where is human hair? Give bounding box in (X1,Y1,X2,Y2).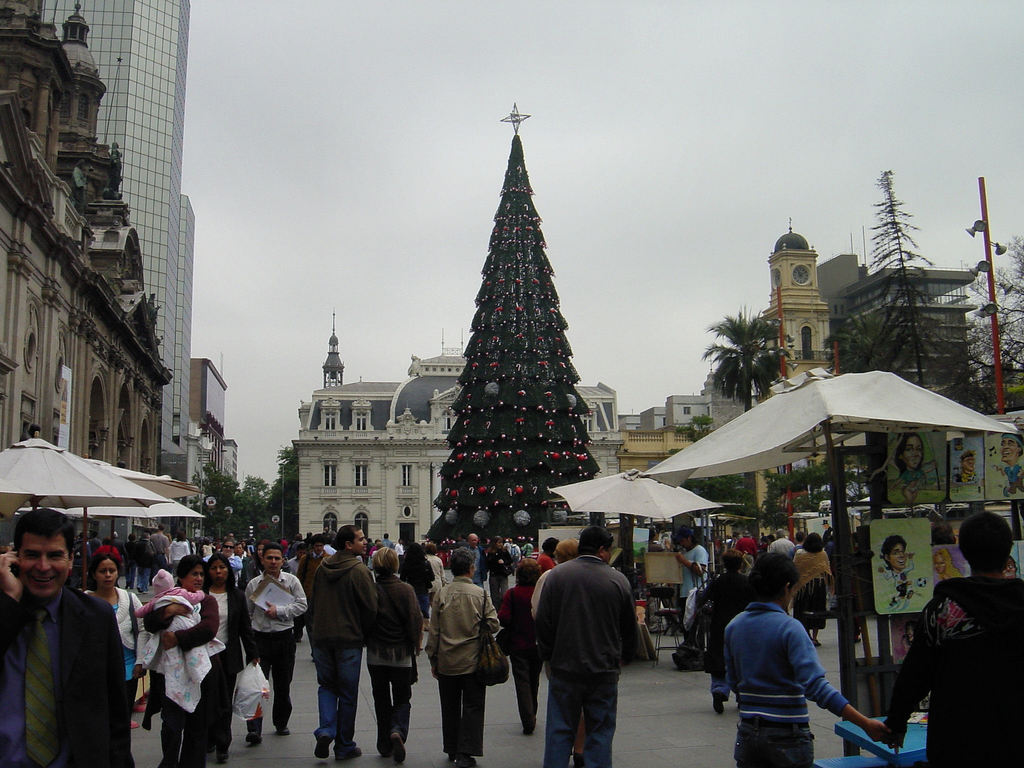
(263,542,284,561).
